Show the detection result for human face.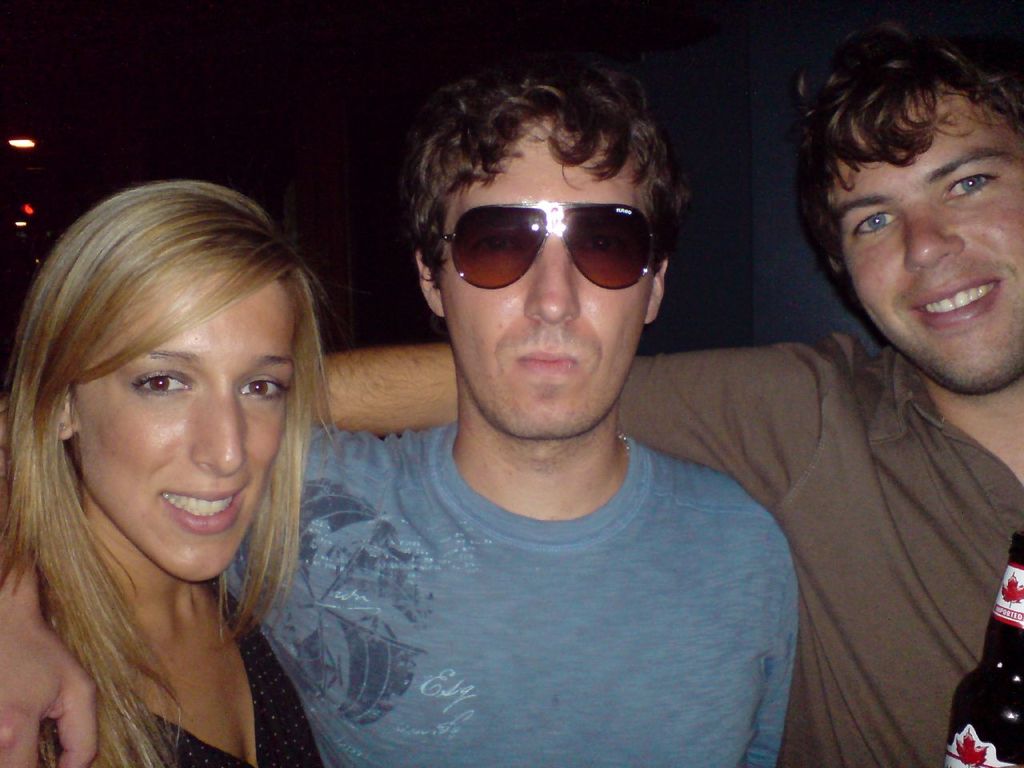
locate(822, 82, 1023, 390).
